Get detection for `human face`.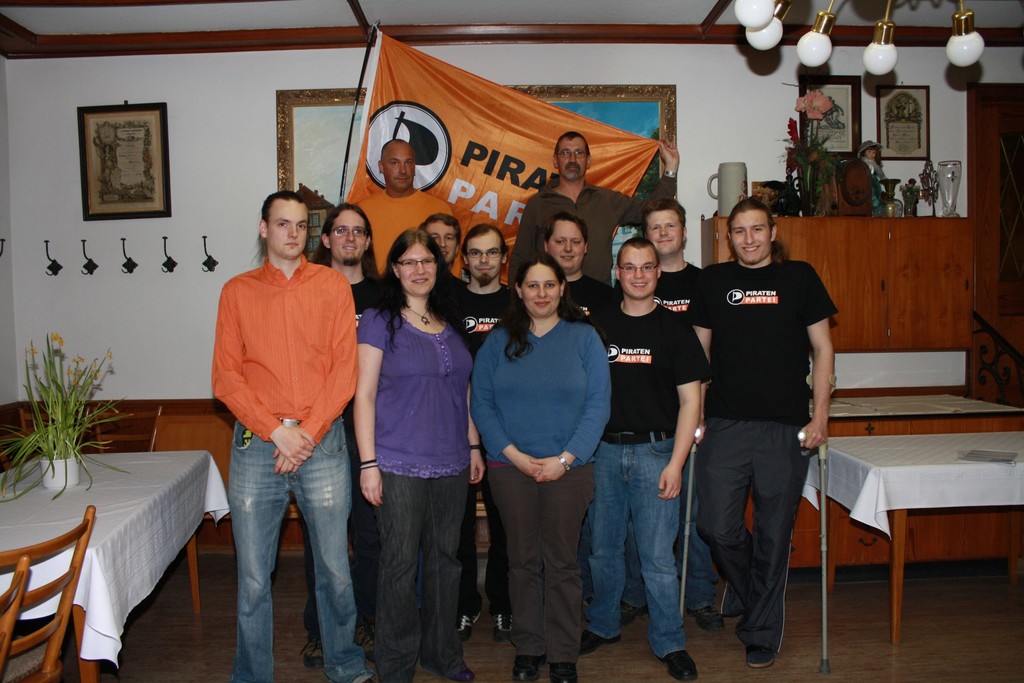
Detection: detection(550, 129, 589, 186).
